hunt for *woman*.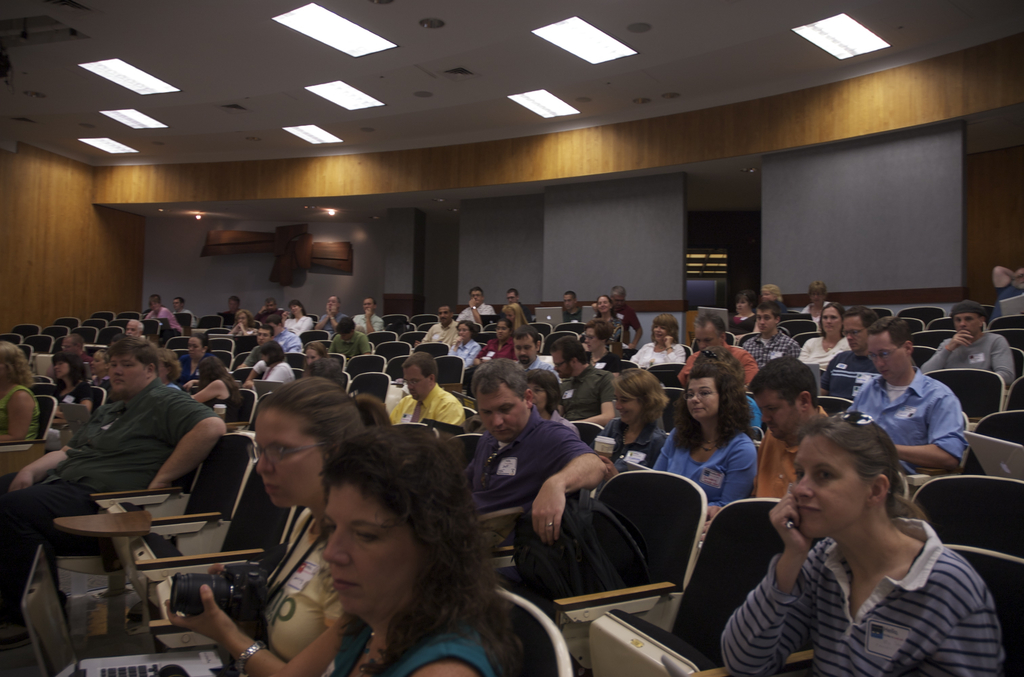
Hunted down at select_region(256, 340, 292, 379).
